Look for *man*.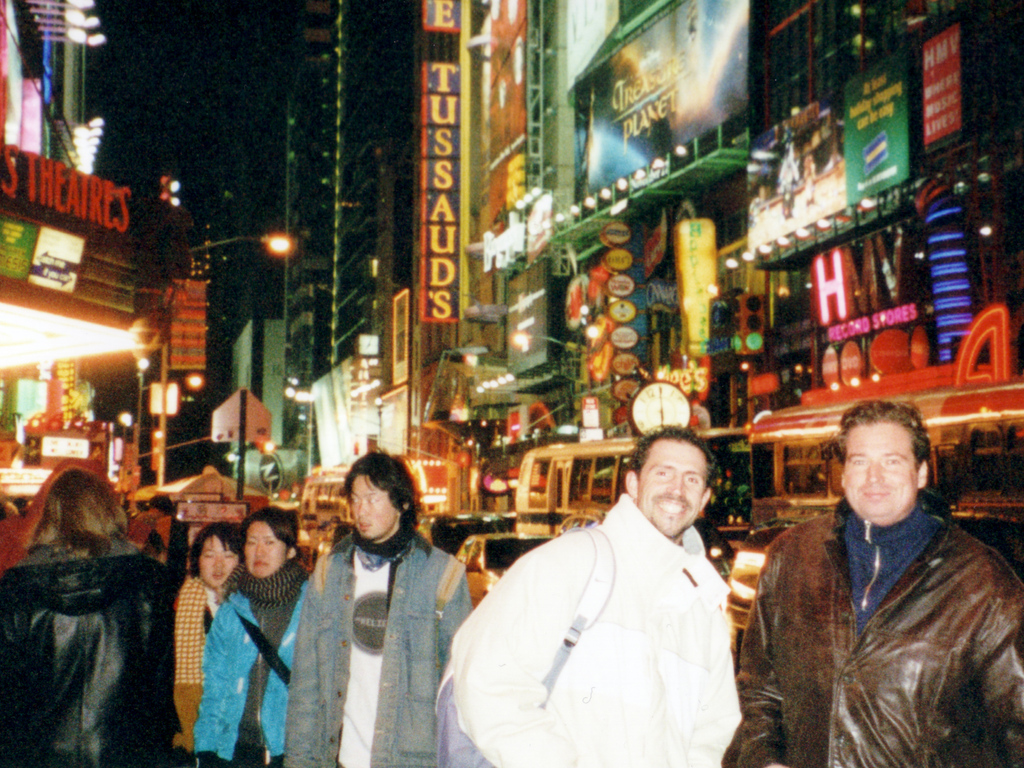
Found: [473,417,761,762].
